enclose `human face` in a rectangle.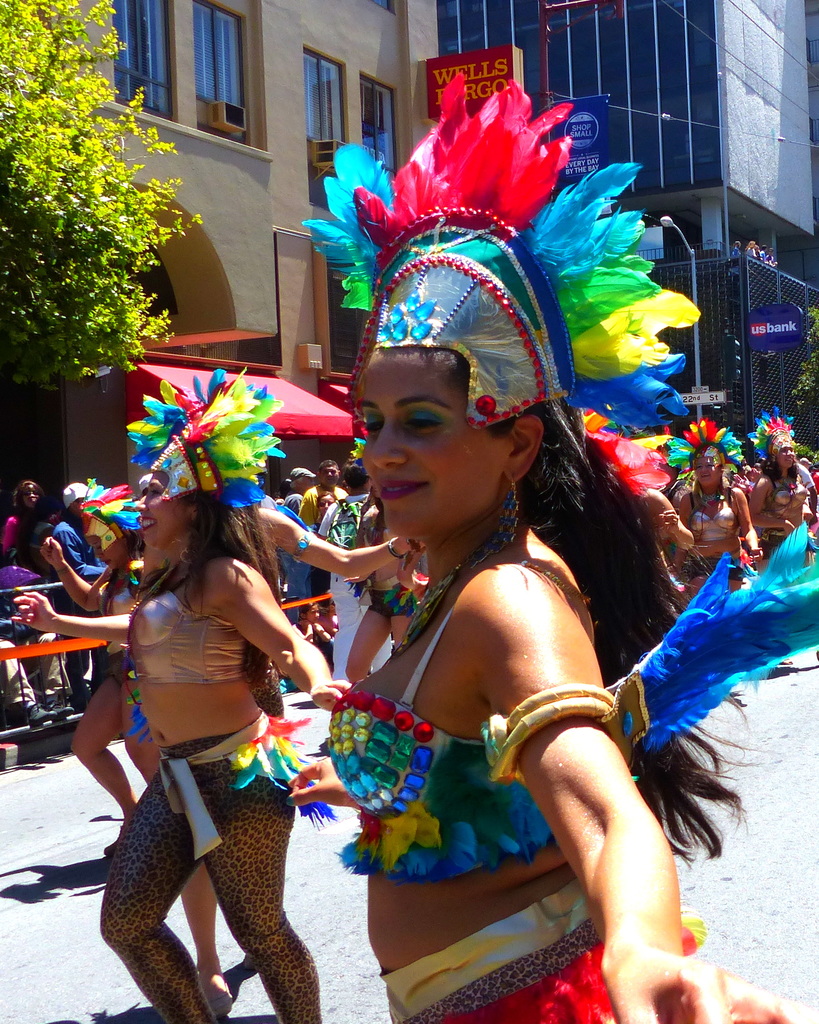
(left=359, top=344, right=497, bottom=533).
